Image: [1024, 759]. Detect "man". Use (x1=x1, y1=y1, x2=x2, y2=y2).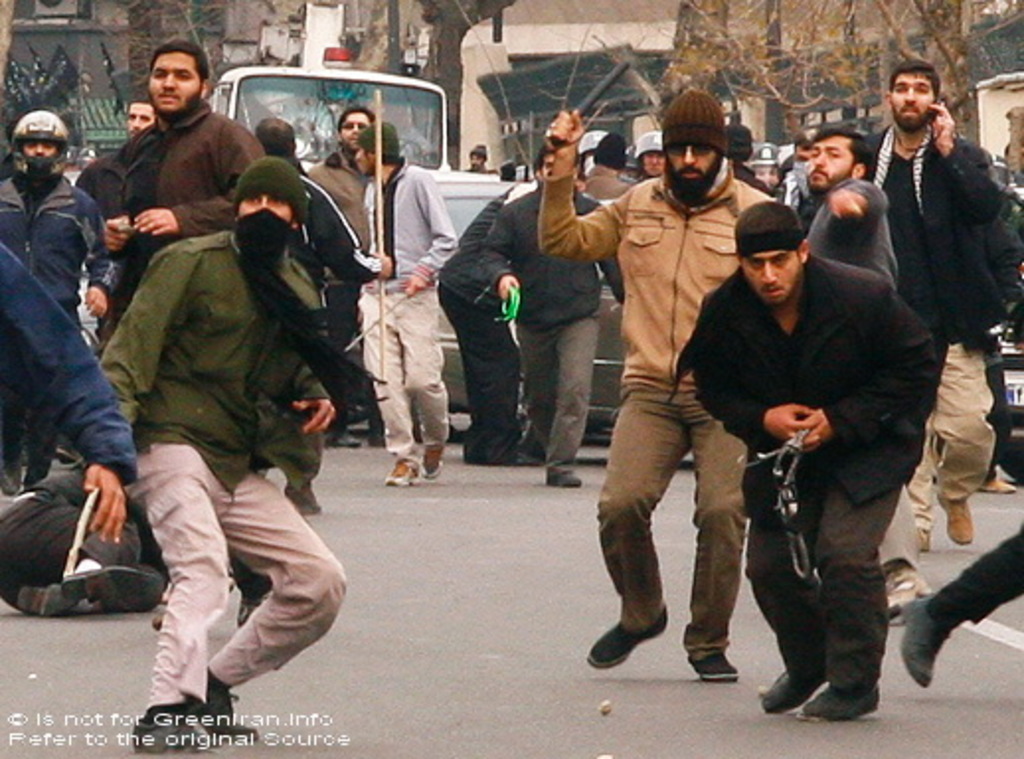
(x1=127, y1=99, x2=162, y2=132).
